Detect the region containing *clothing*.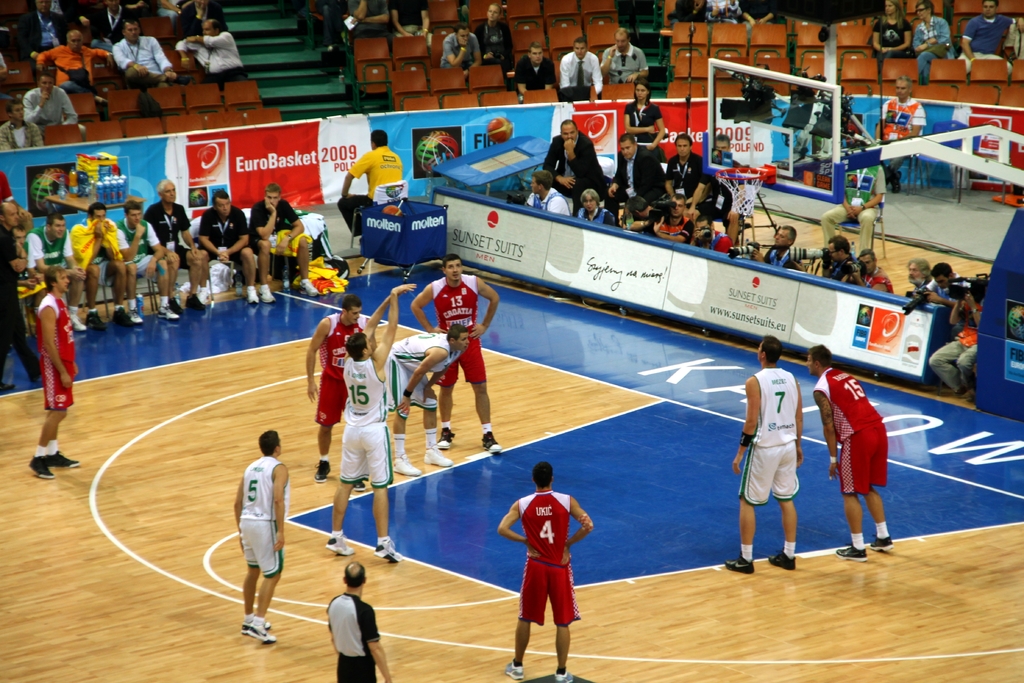
l=813, t=368, r=893, b=491.
